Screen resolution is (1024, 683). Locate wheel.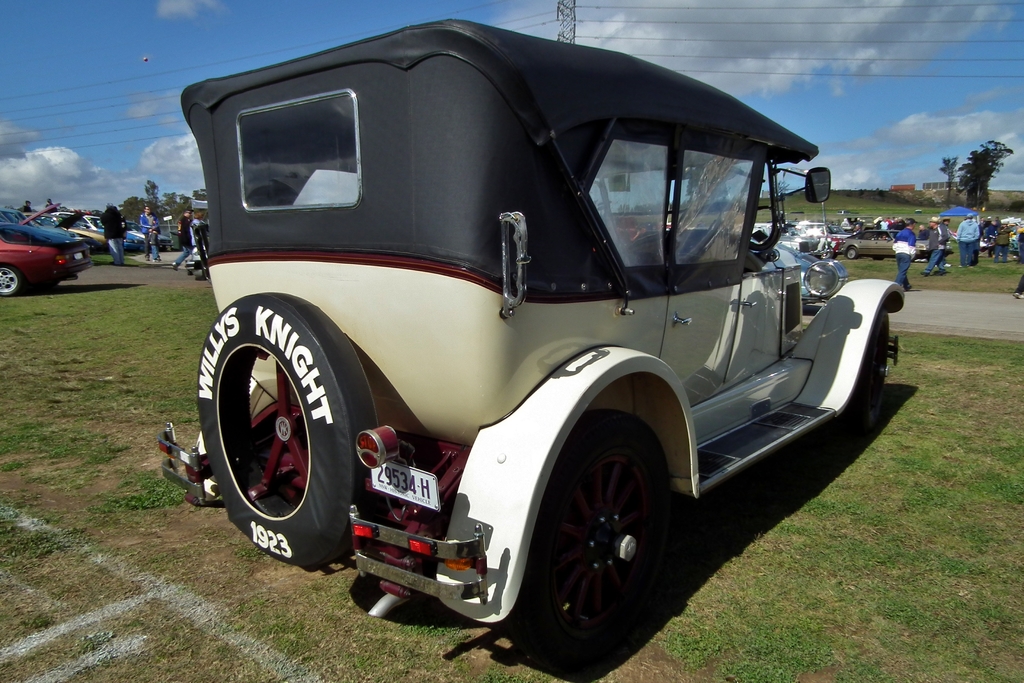
left=844, top=247, right=856, bottom=259.
